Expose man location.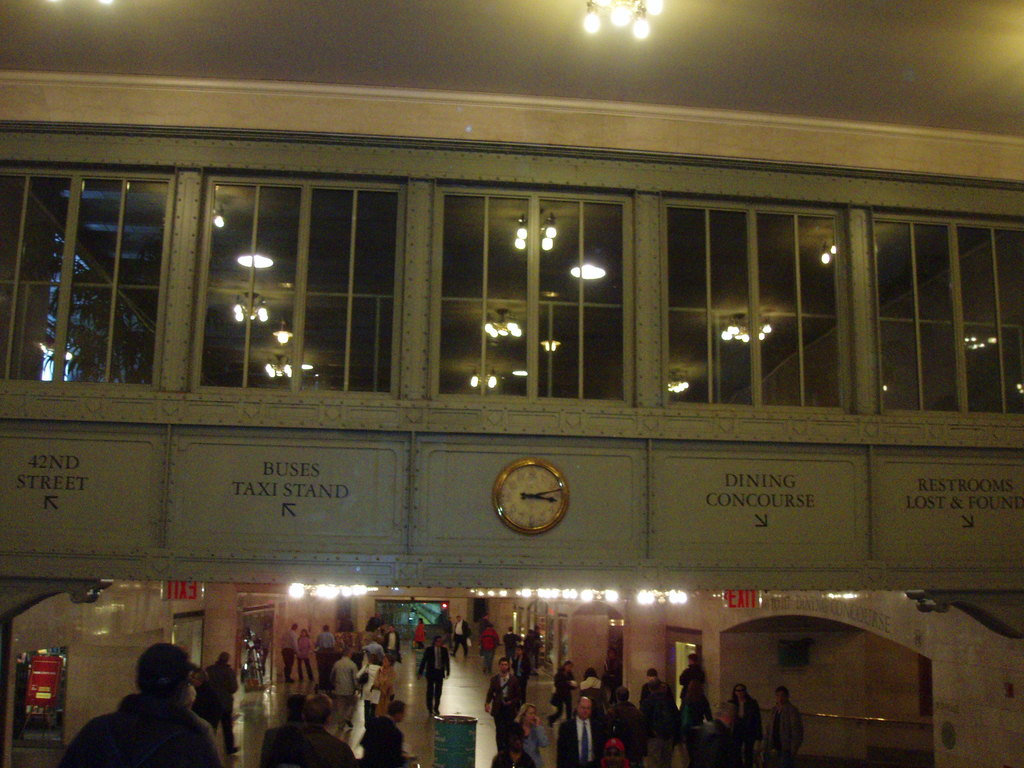
Exposed at 772:681:806:766.
